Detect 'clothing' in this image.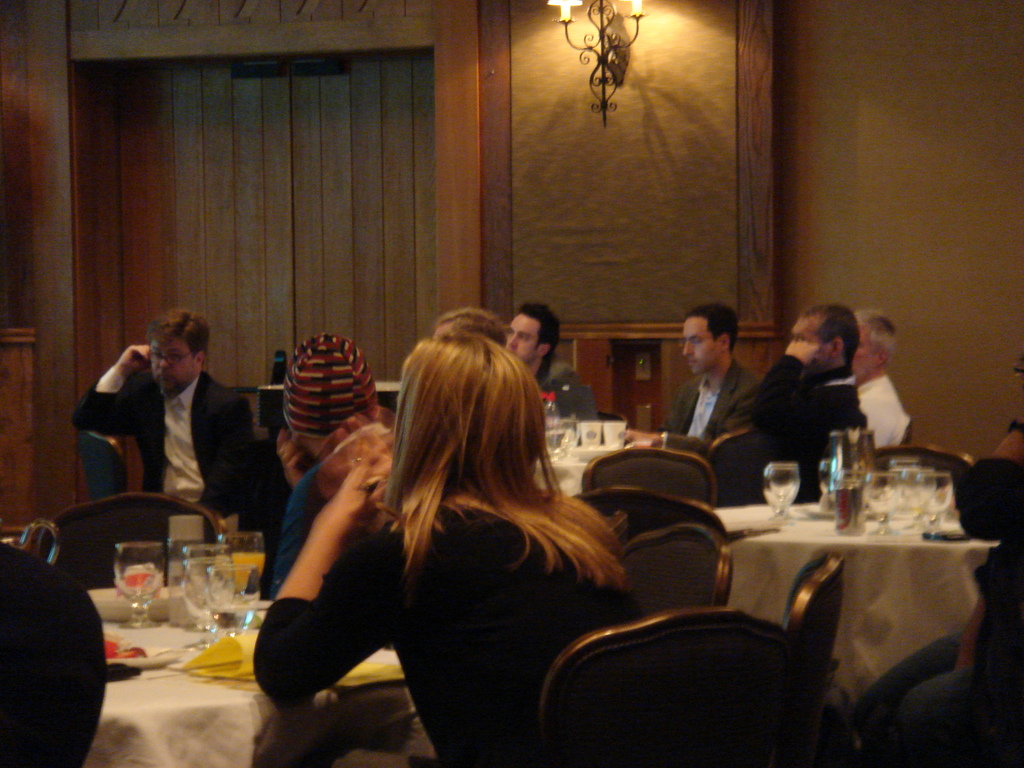
Detection: x1=846 y1=362 x2=907 y2=456.
